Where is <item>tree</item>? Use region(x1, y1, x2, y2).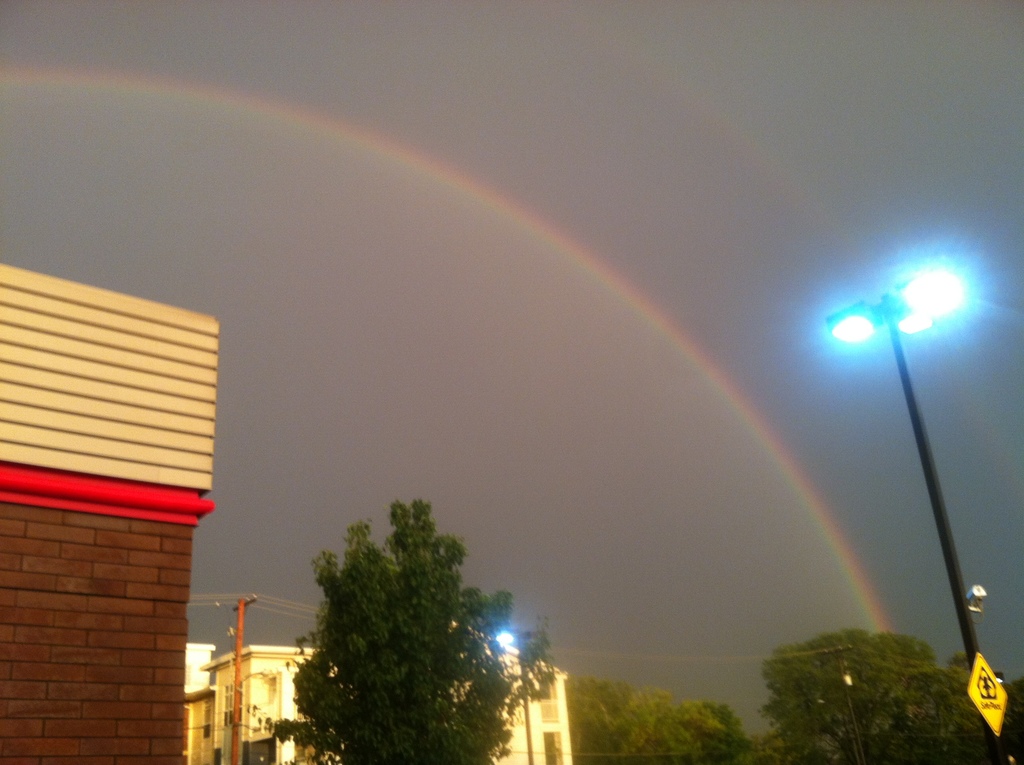
region(559, 662, 737, 763).
